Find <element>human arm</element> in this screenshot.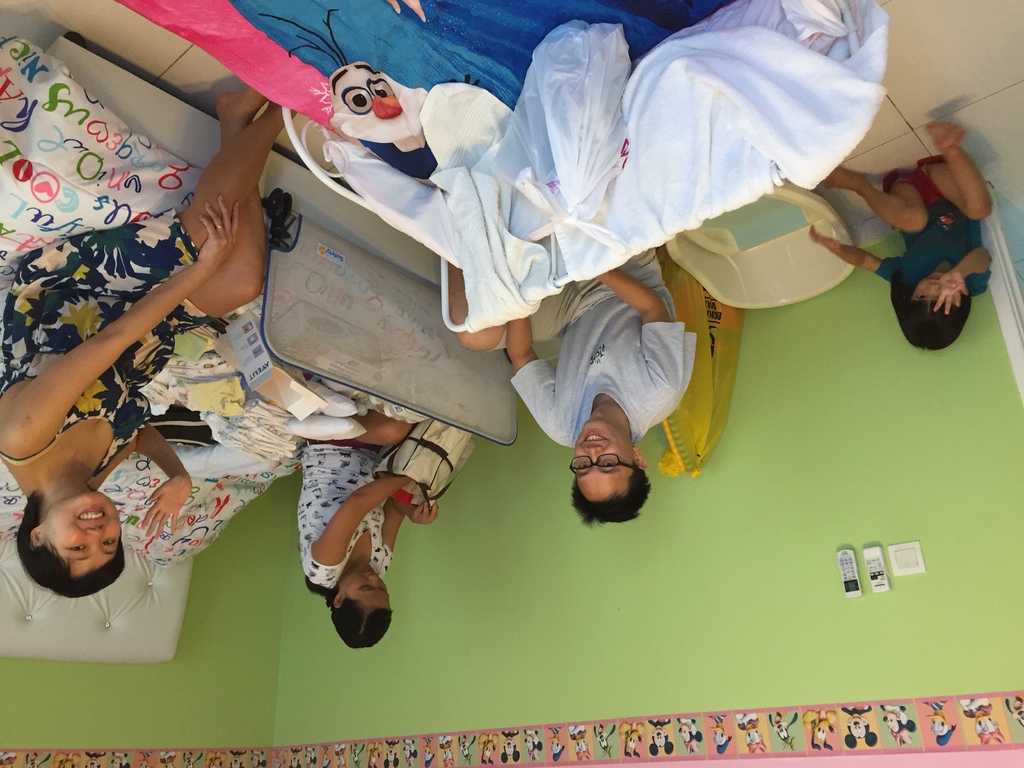
The bounding box for <element>human arm</element> is rect(0, 202, 240, 444).
